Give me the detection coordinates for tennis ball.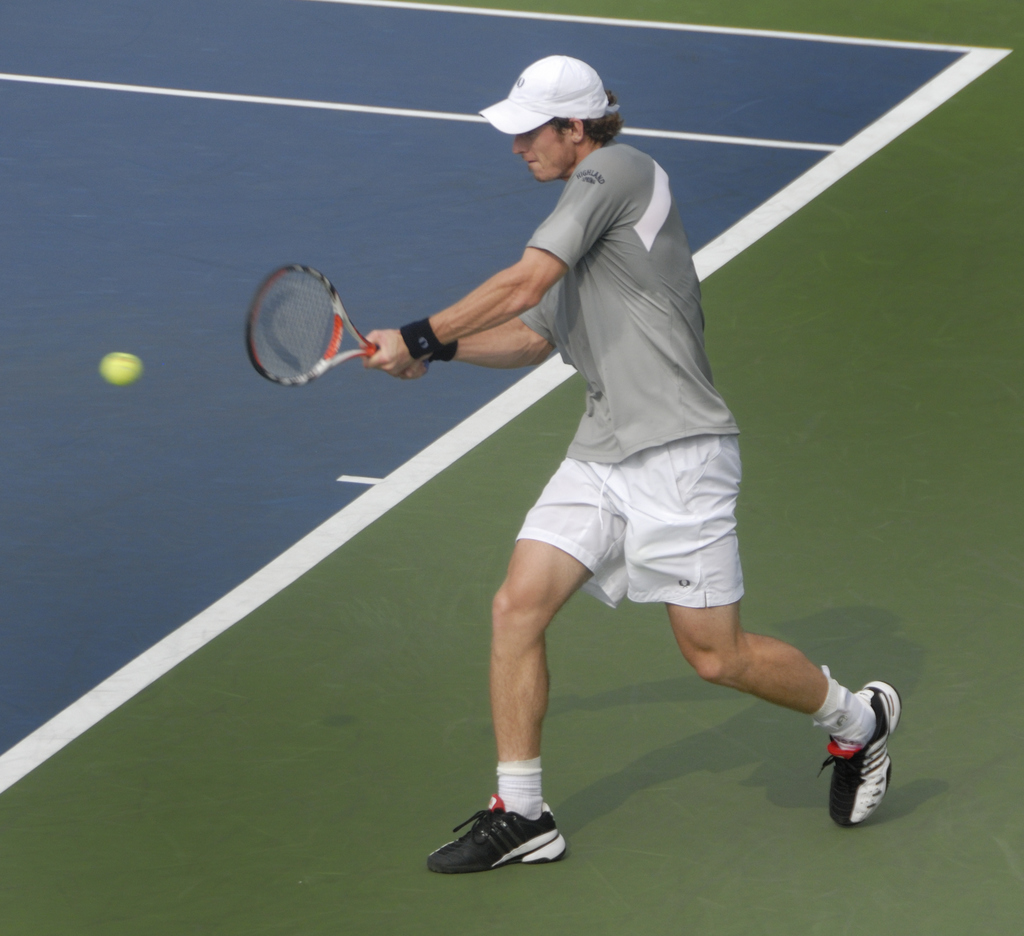
96,351,141,384.
